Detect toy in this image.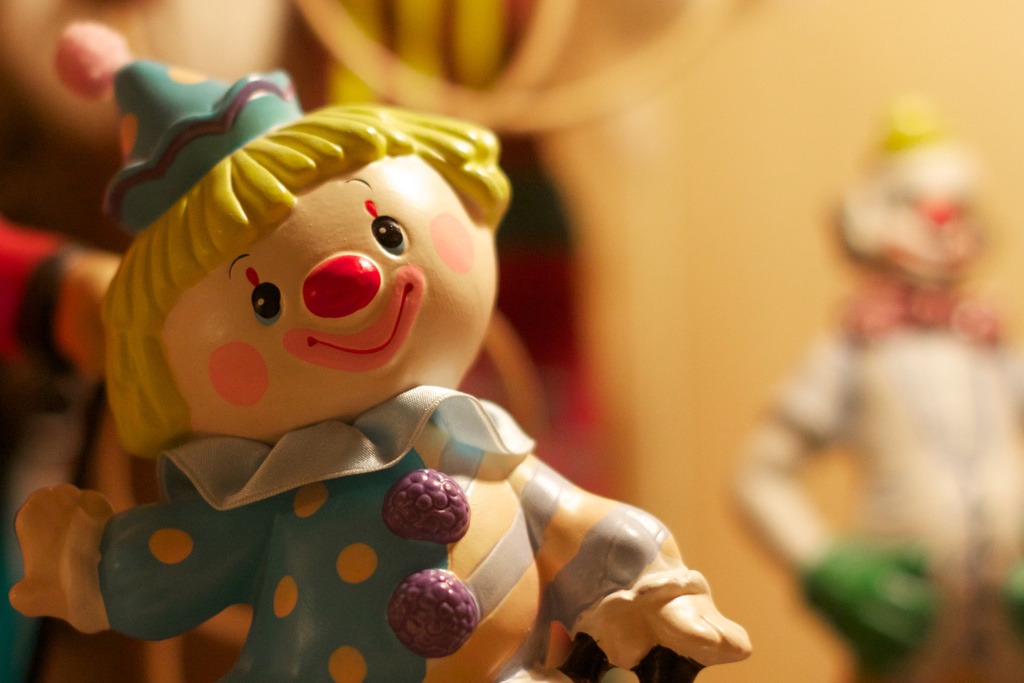
Detection: box(97, 126, 709, 682).
